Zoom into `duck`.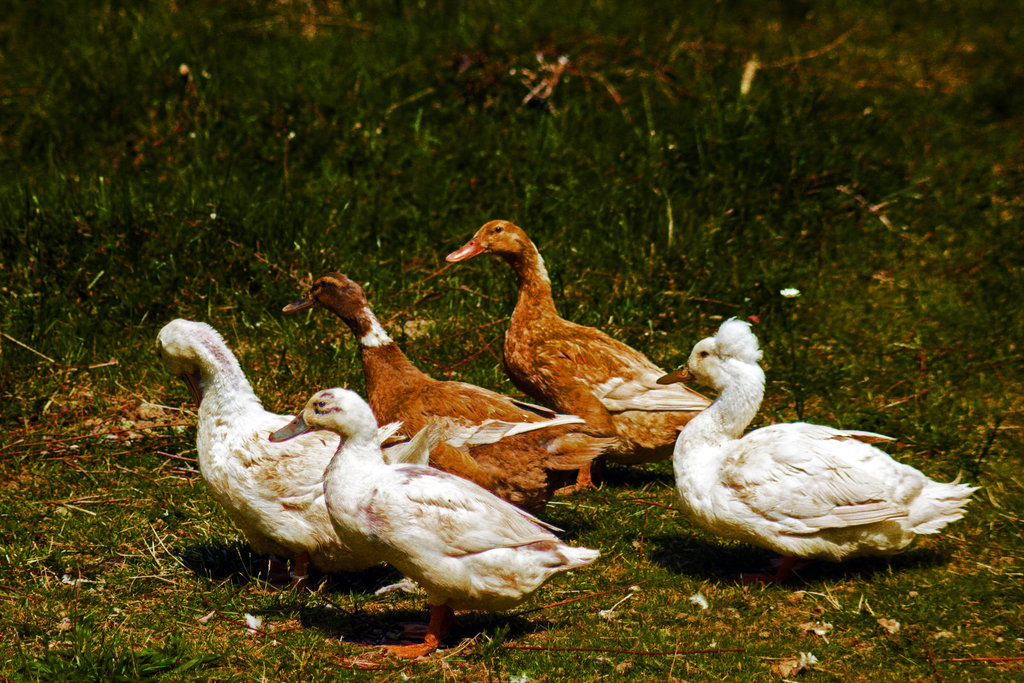
Zoom target: x1=644 y1=306 x2=991 y2=579.
